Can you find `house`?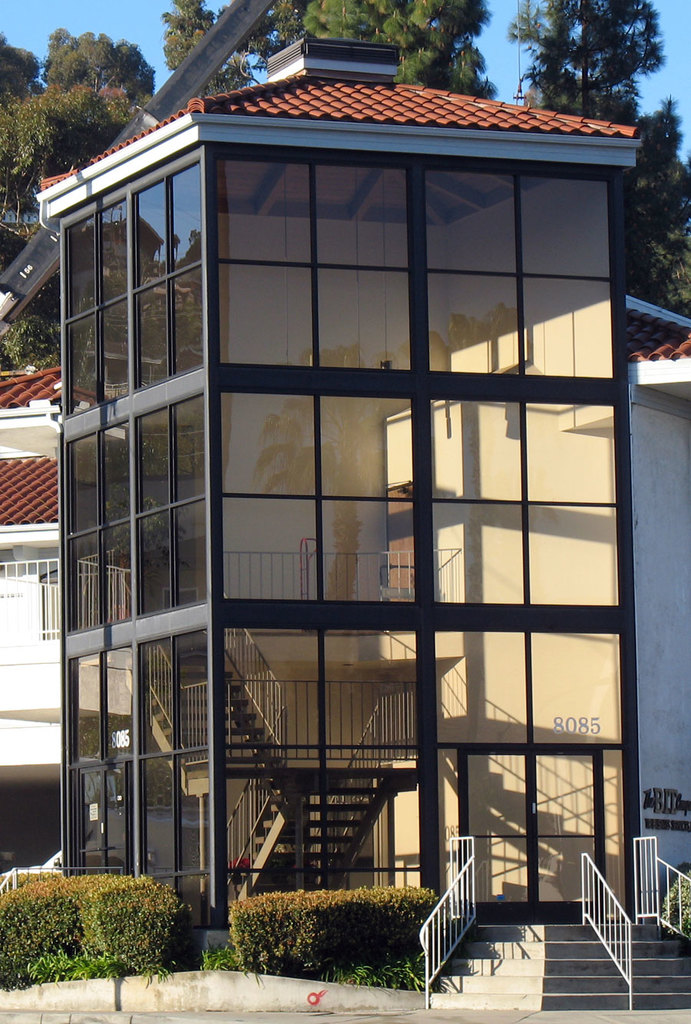
Yes, bounding box: select_region(624, 293, 690, 926).
